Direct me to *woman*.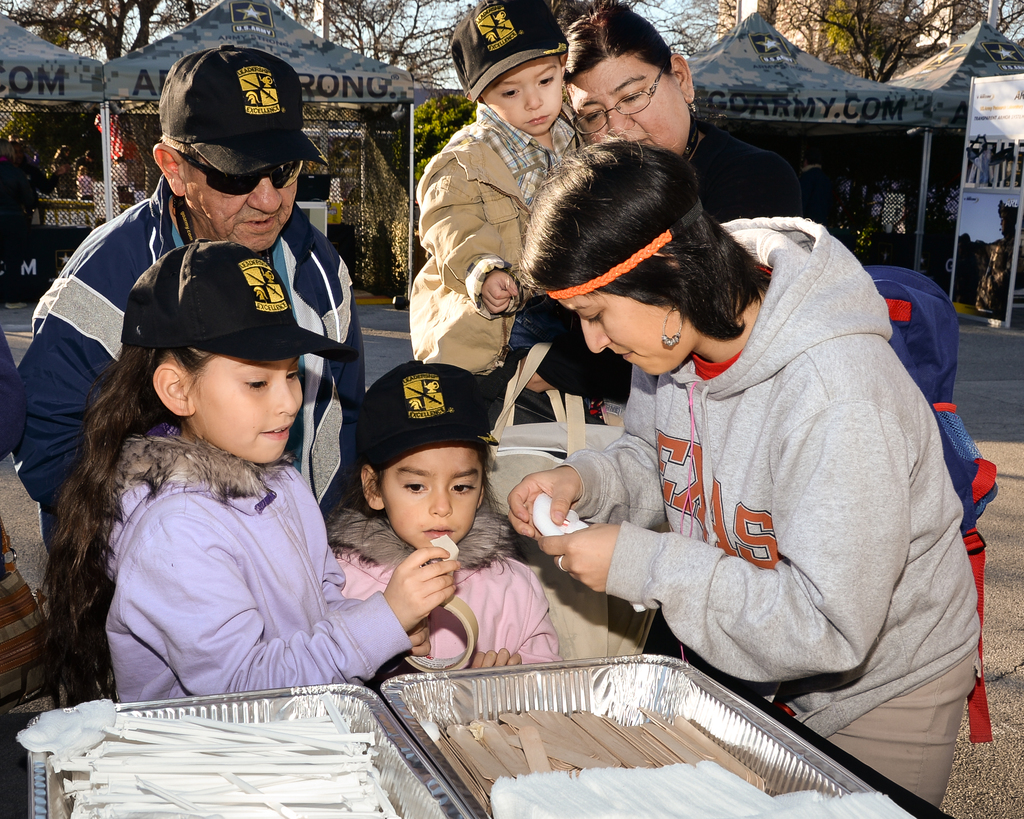
Direction: locate(506, 127, 979, 802).
